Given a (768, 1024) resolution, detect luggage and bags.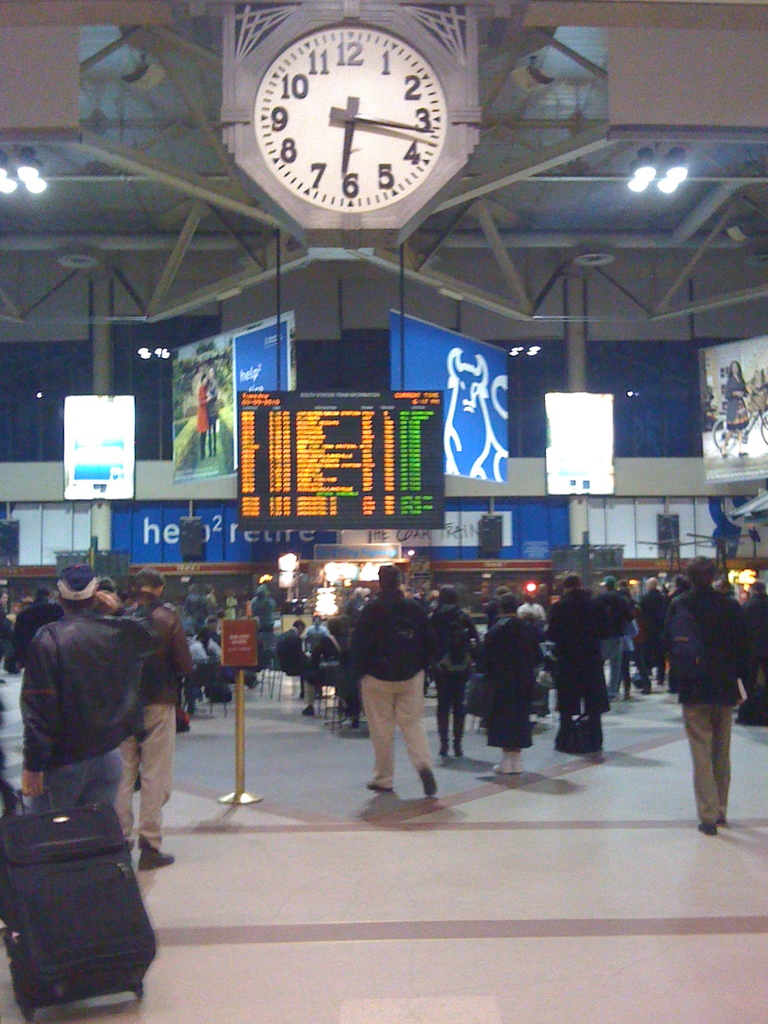
rect(204, 654, 232, 714).
